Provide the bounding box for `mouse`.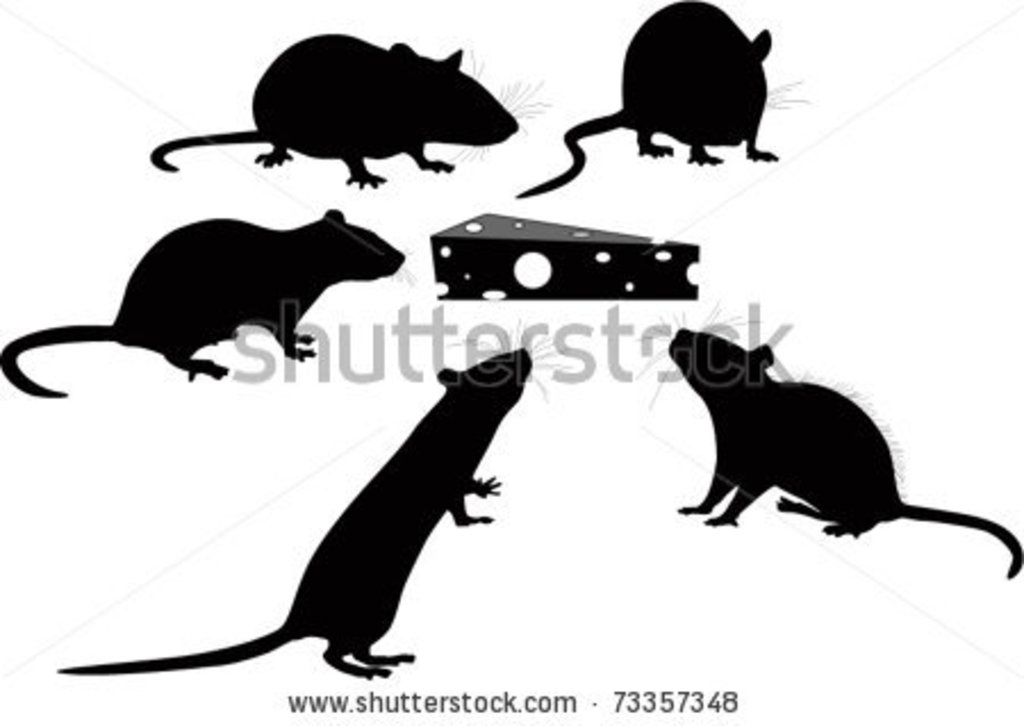
locate(59, 310, 576, 680).
